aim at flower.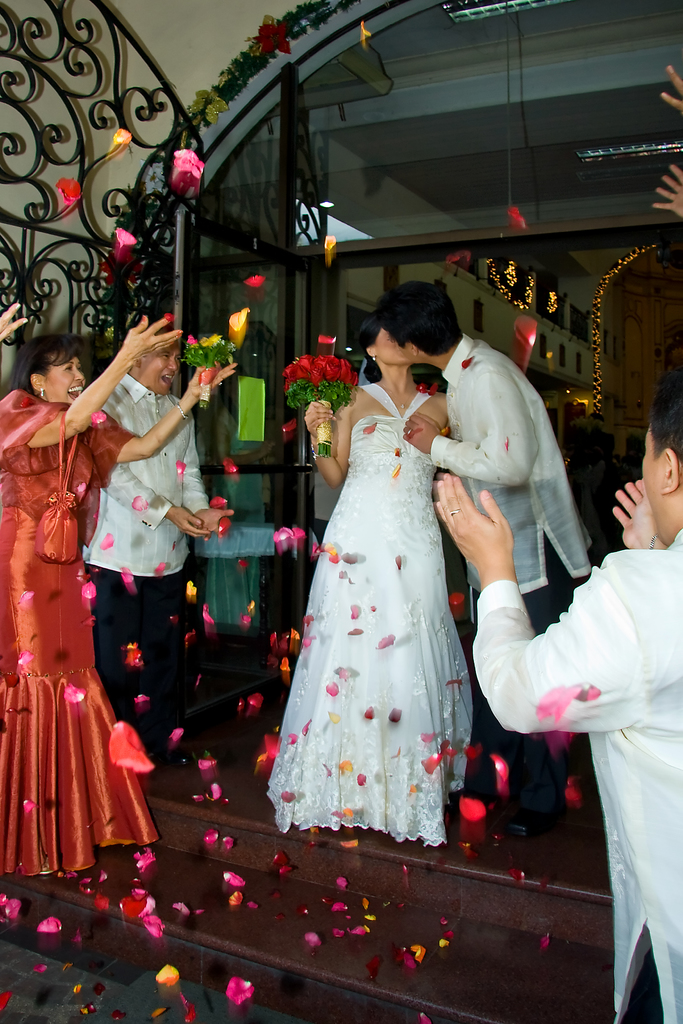
Aimed at left=446, top=250, right=478, bottom=269.
